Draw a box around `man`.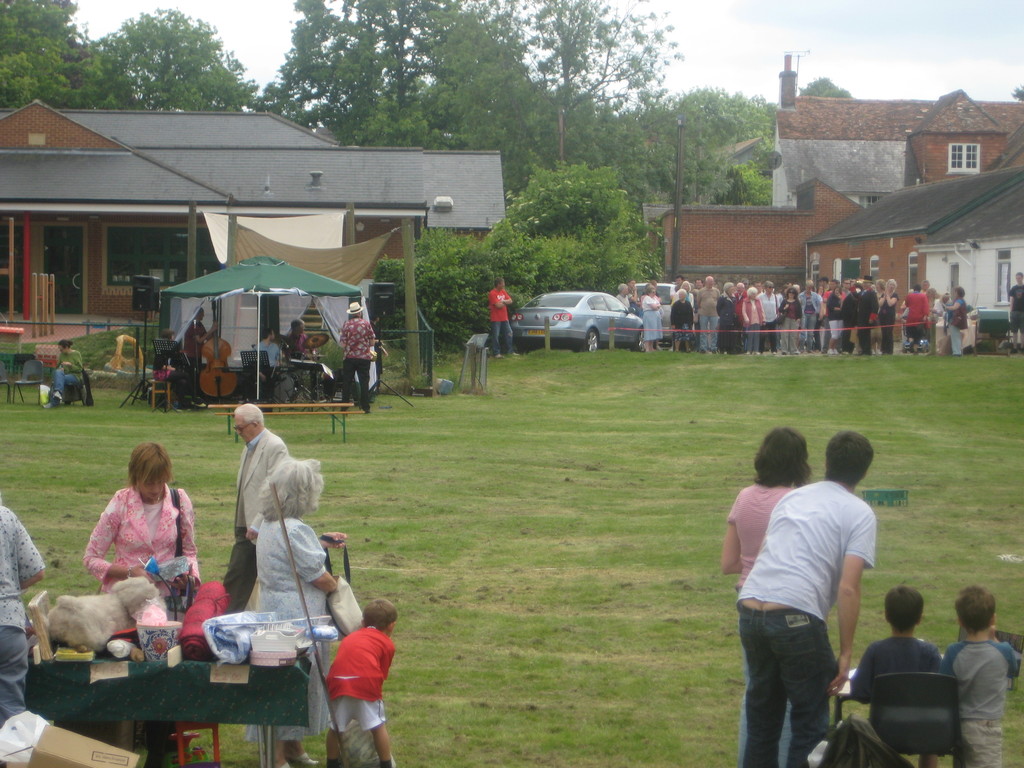
{"left": 185, "top": 303, "right": 221, "bottom": 412}.
